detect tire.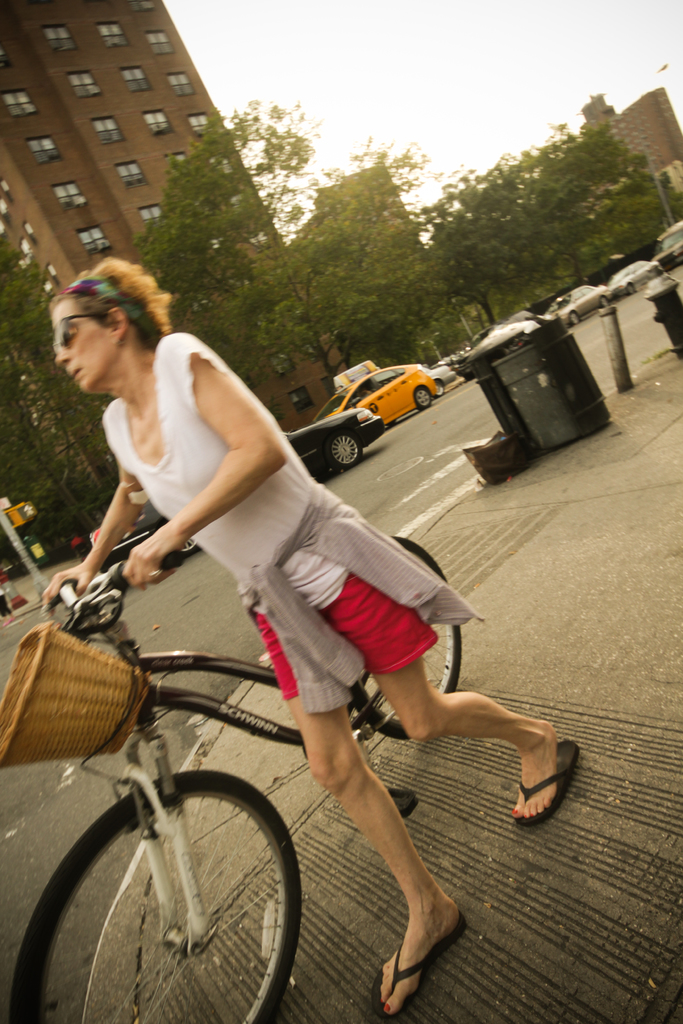
Detected at select_region(570, 314, 579, 326).
